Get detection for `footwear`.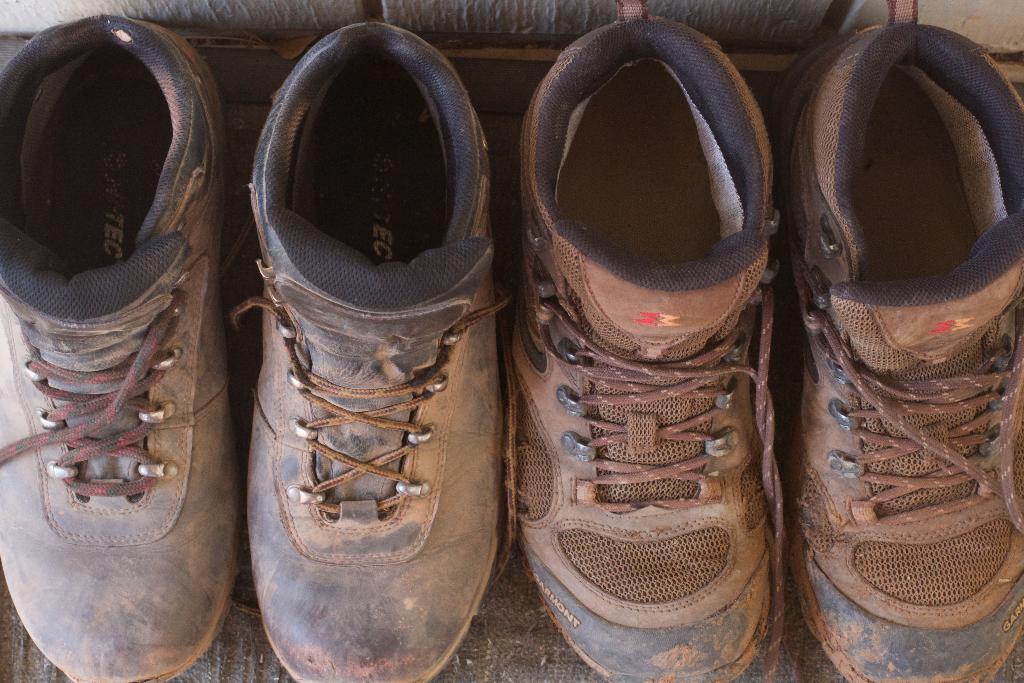
Detection: l=499, t=10, r=805, b=682.
